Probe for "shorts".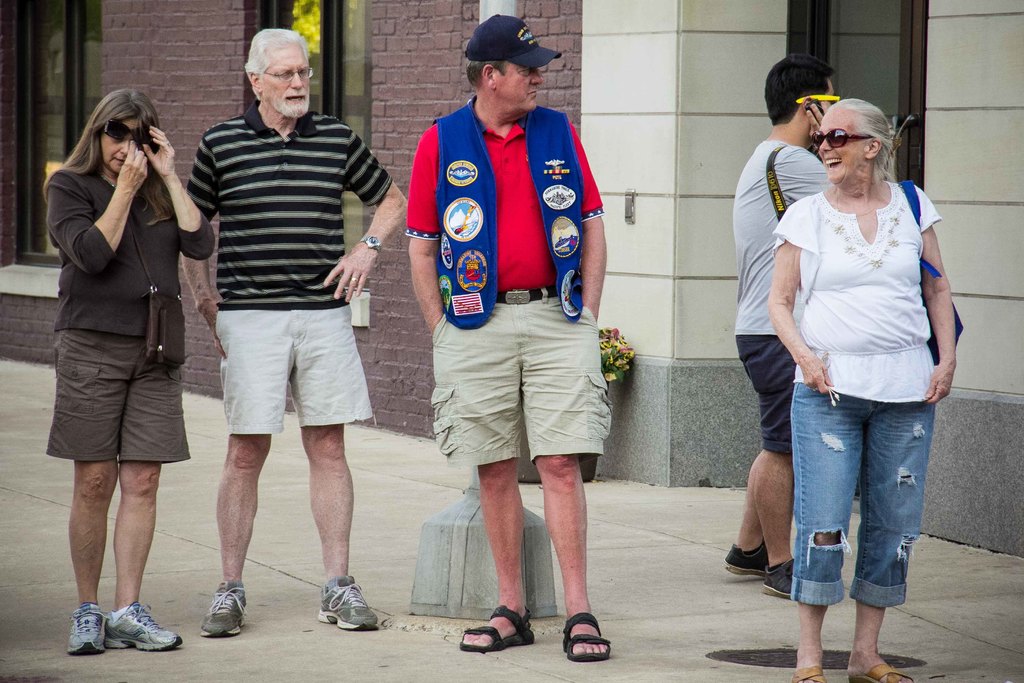
Probe result: pyautogui.locateOnScreen(204, 316, 391, 433).
